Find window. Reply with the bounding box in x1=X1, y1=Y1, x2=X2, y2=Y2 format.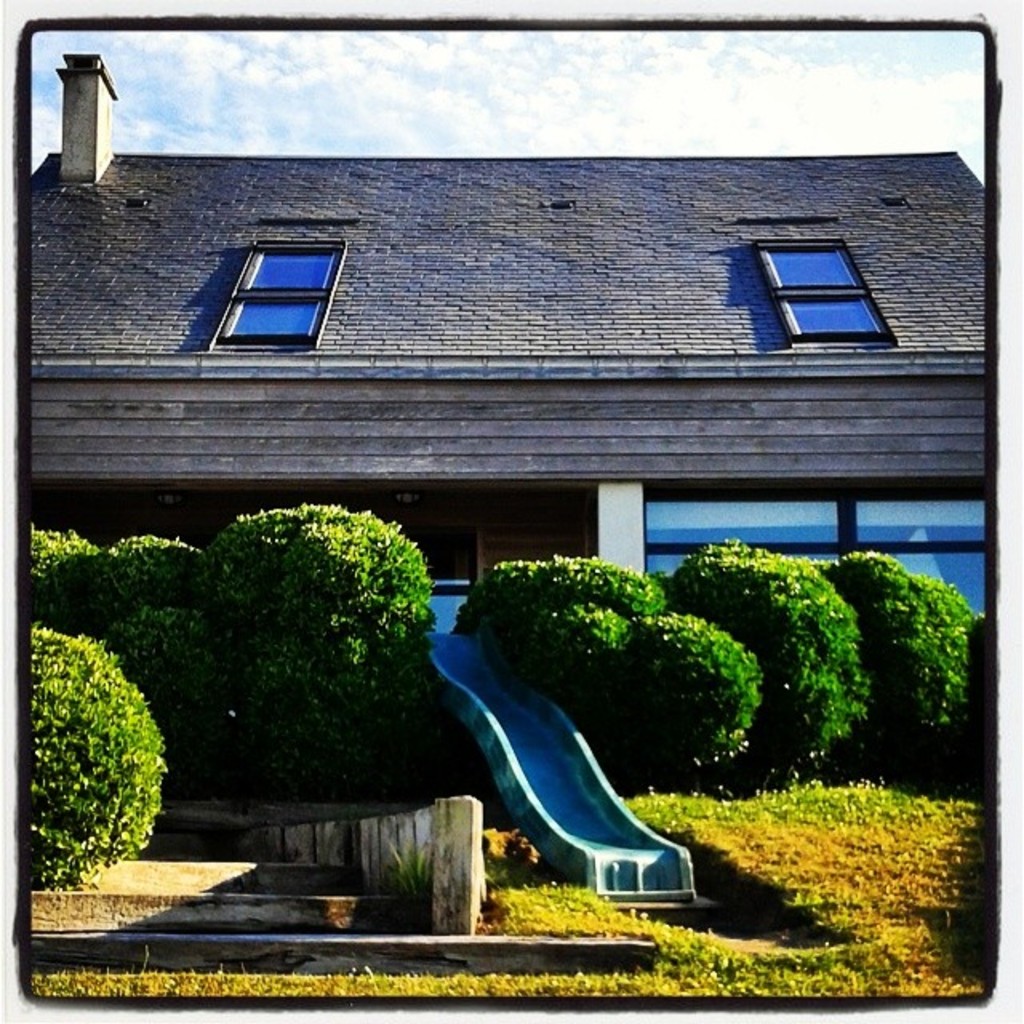
x1=195, y1=211, x2=355, y2=352.
